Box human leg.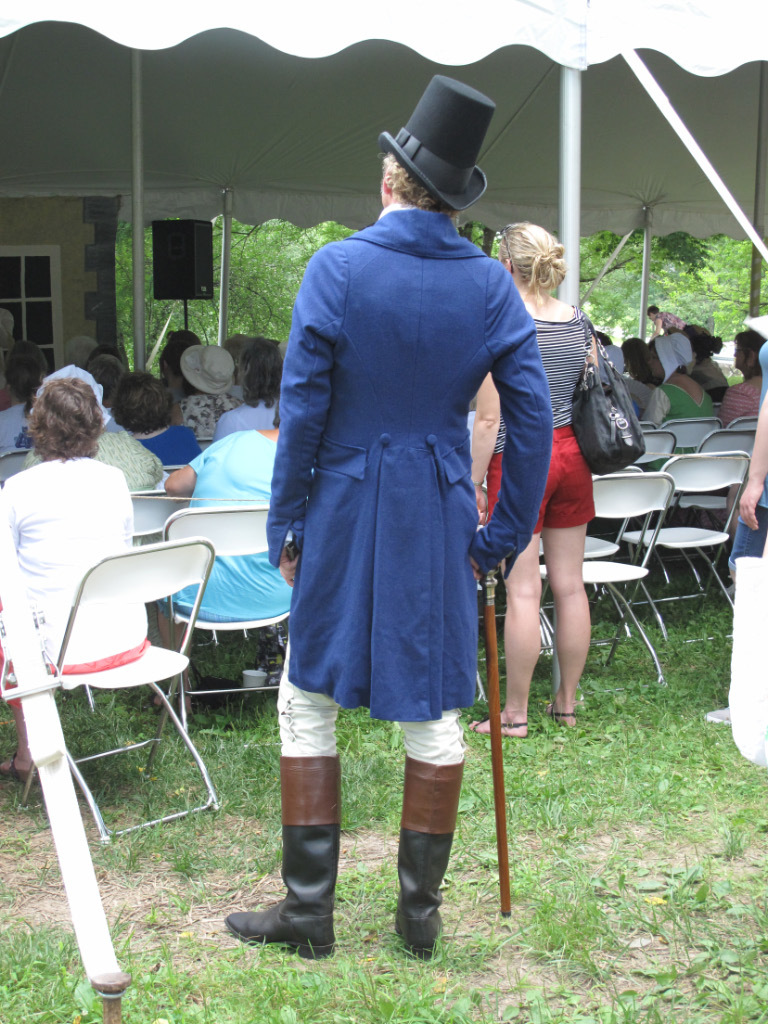
(479, 542, 539, 744).
